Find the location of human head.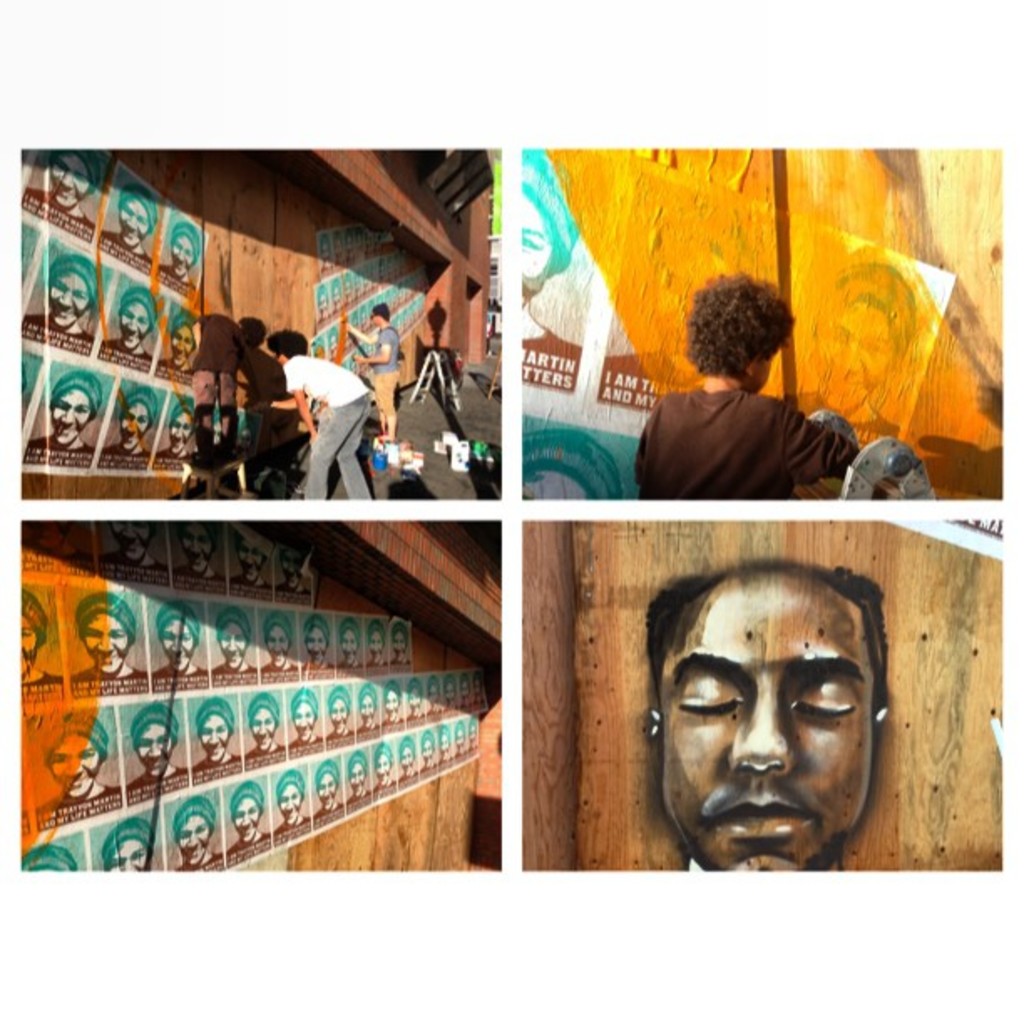
Location: [450, 723, 463, 745].
